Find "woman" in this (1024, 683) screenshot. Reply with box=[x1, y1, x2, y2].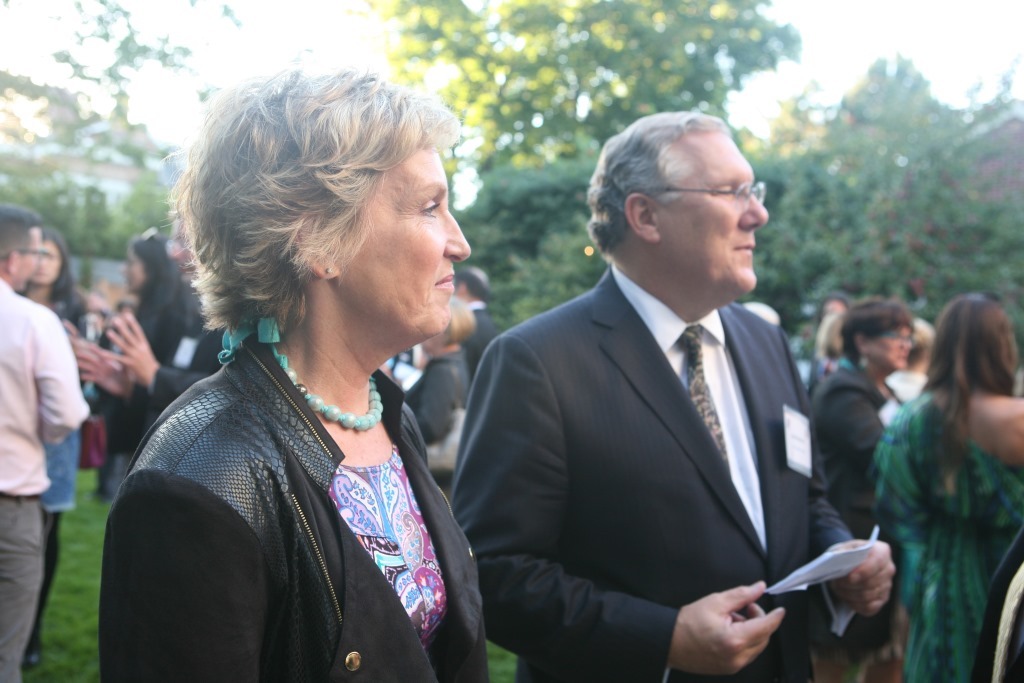
box=[99, 63, 482, 682].
